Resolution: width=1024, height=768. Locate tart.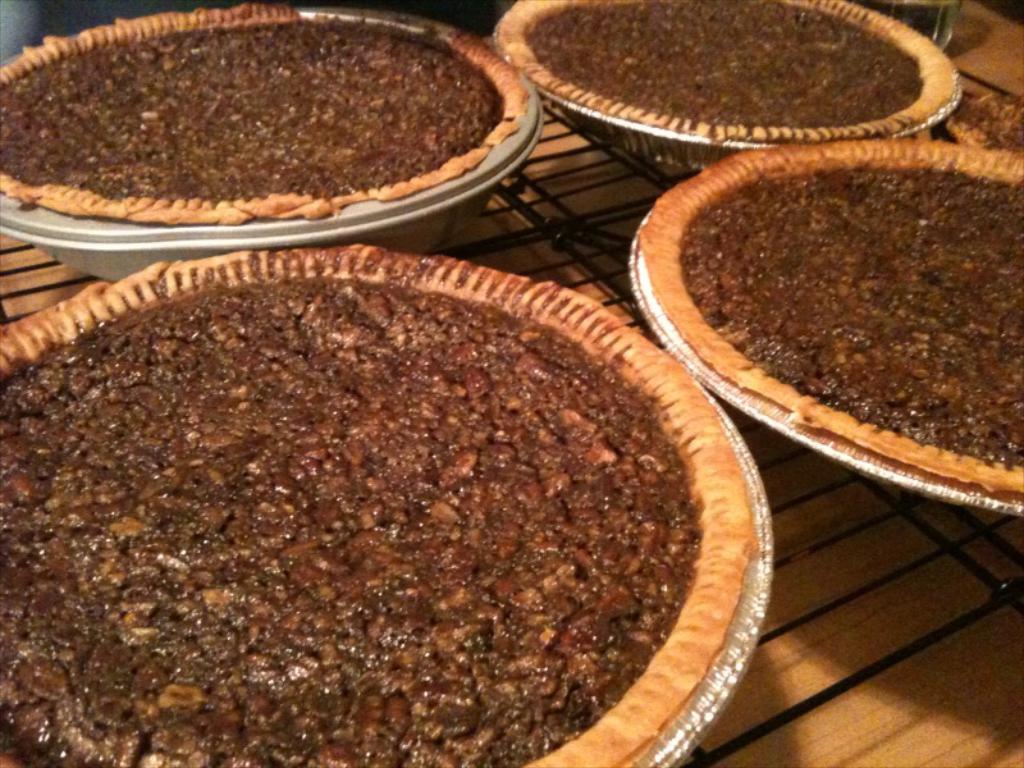
(left=0, top=239, right=760, bottom=767).
